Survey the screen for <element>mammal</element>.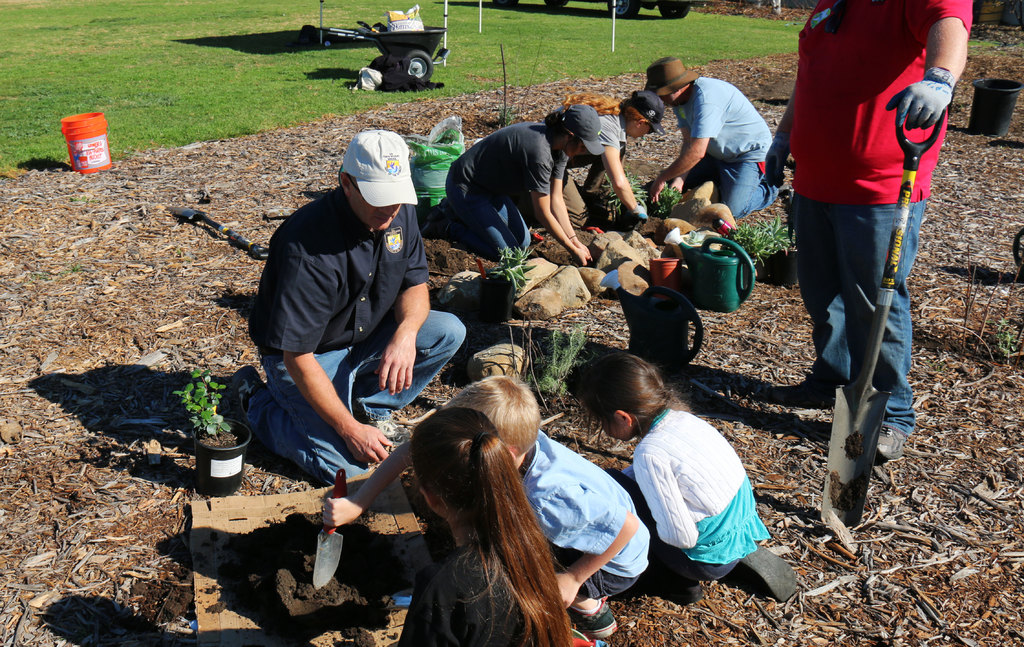
Survey found: <box>323,376,653,637</box>.
